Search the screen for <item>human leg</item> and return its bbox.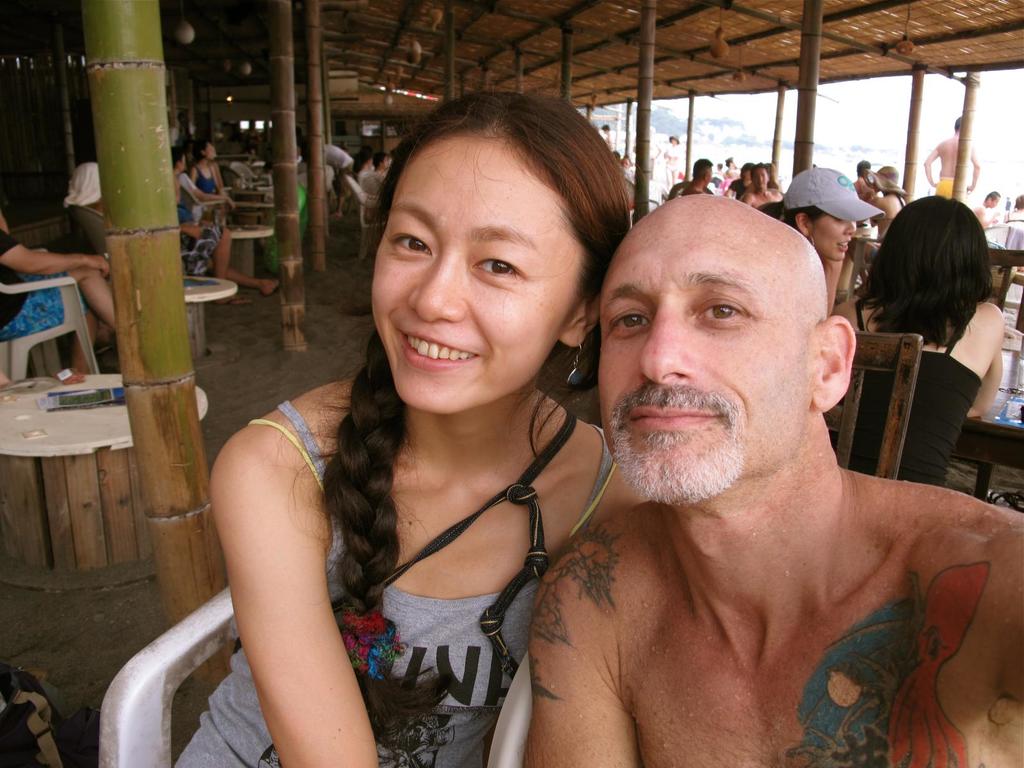
Found: x1=179, y1=223, x2=252, y2=307.
